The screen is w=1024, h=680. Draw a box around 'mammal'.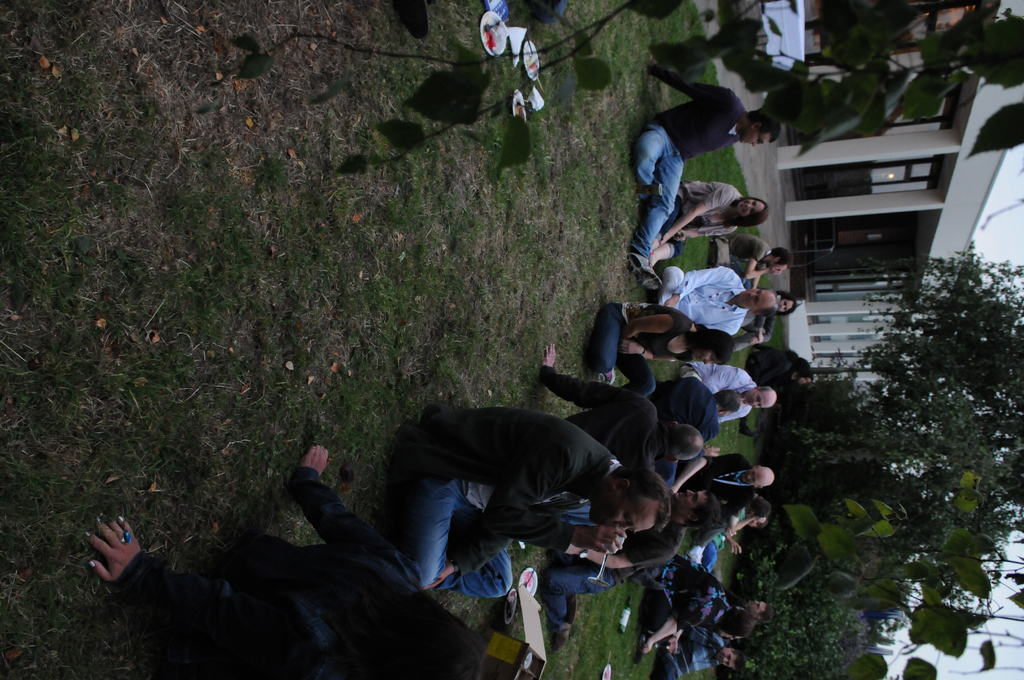
pyautogui.locateOnScreen(386, 401, 676, 592).
